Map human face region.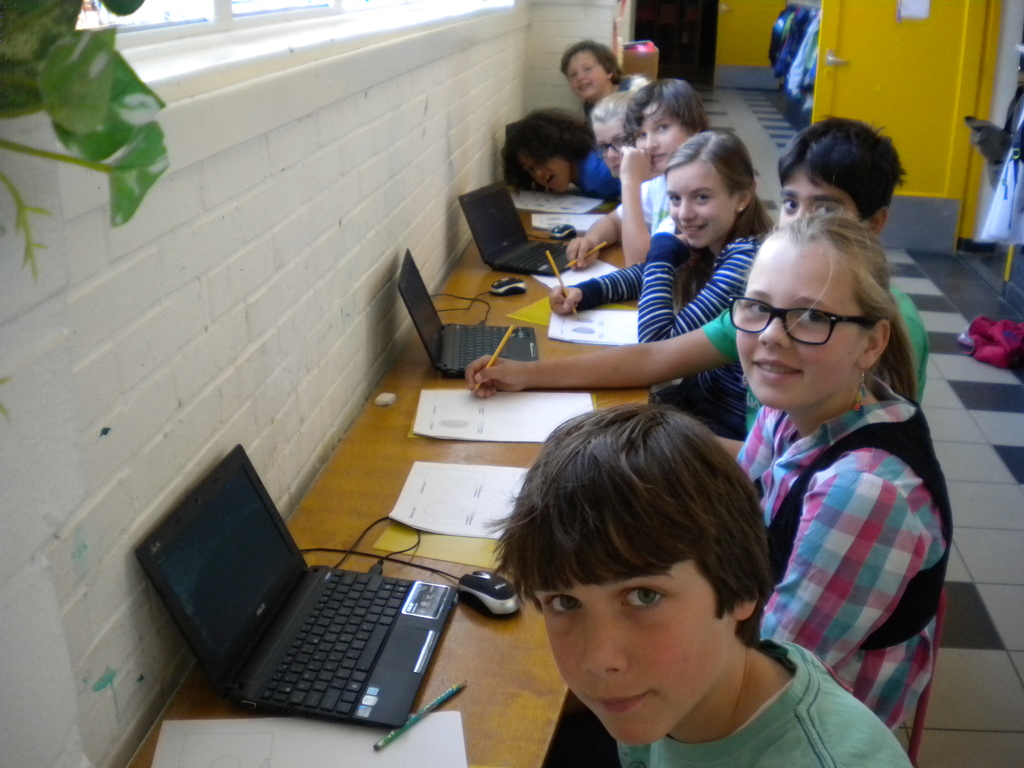
Mapped to 592/117/633/177.
